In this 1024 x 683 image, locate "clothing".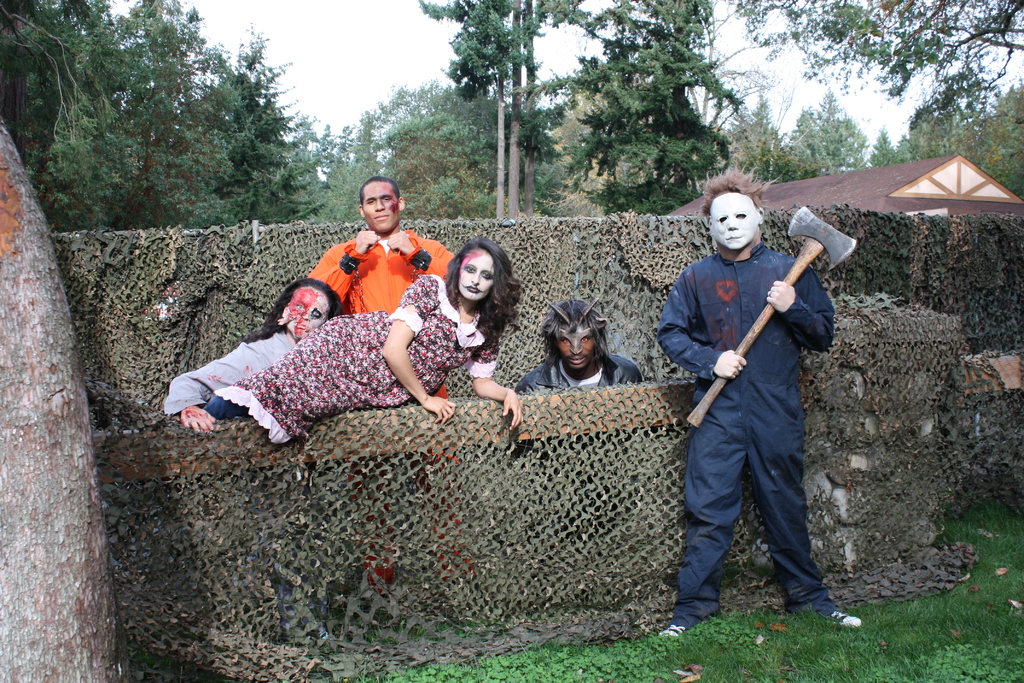
Bounding box: (517, 358, 644, 389).
